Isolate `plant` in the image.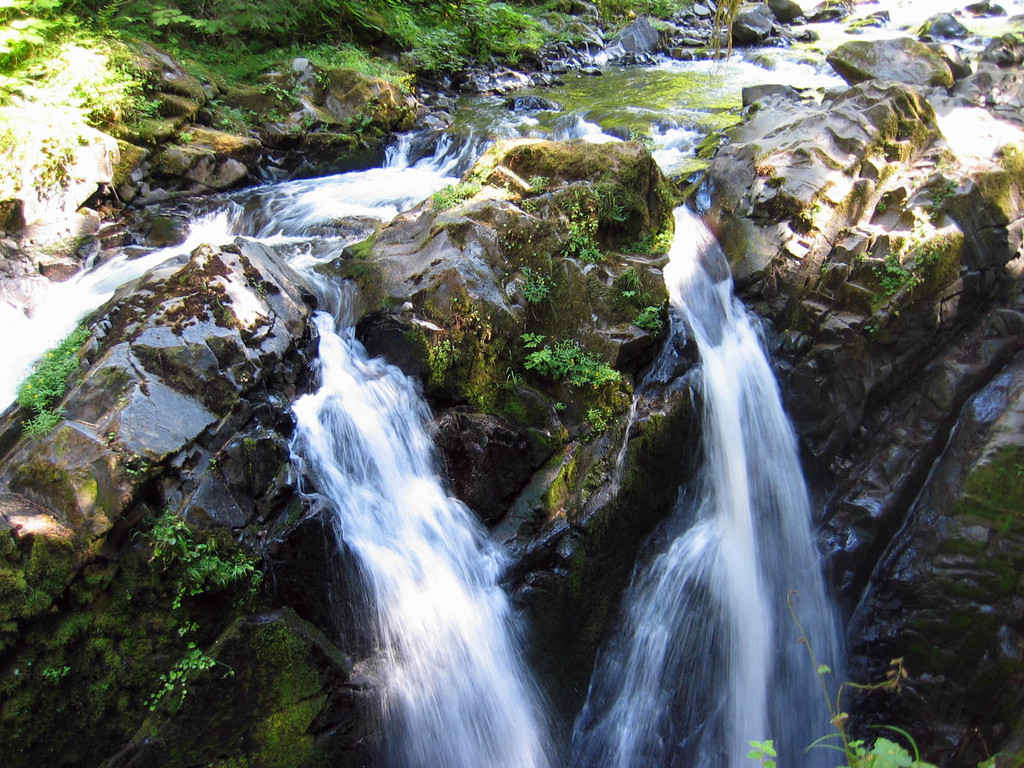
Isolated region: box(15, 319, 91, 406).
